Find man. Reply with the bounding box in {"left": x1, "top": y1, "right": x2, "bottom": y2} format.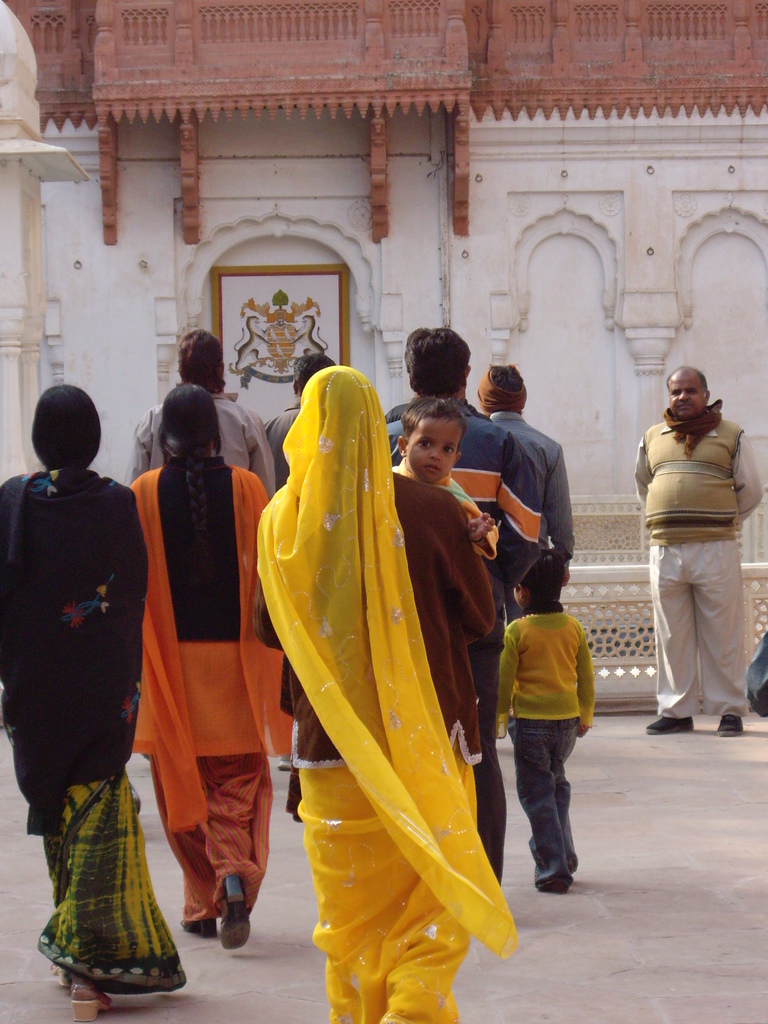
{"left": 383, "top": 328, "right": 545, "bottom": 906}.
